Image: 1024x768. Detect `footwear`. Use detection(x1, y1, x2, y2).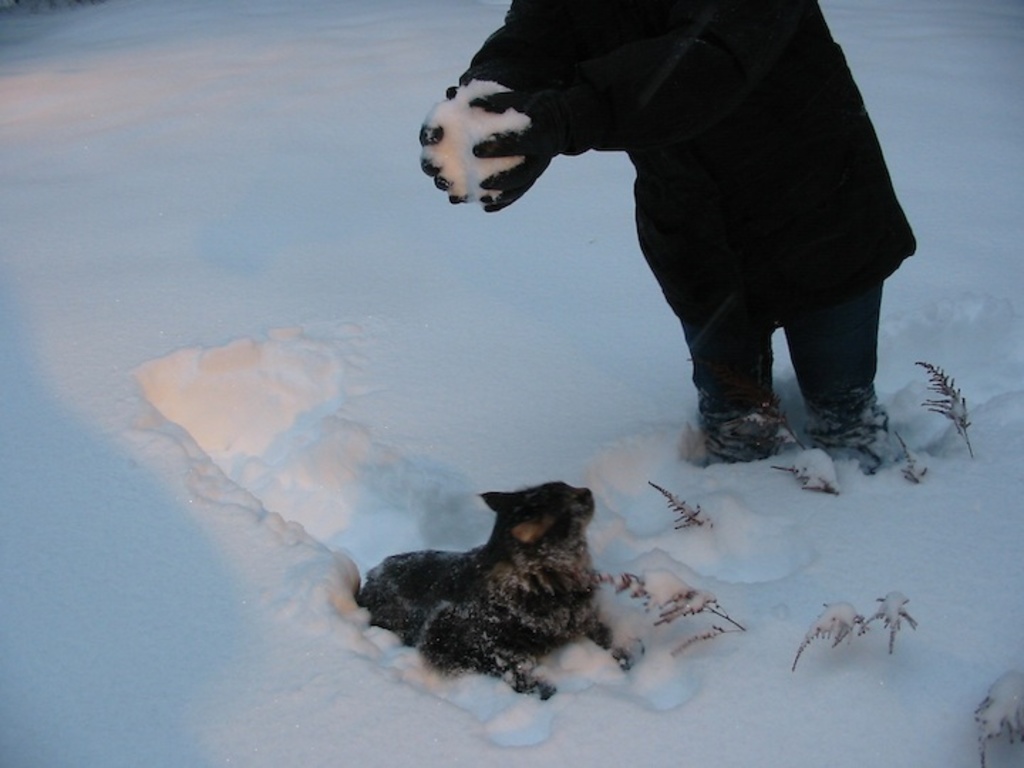
detection(693, 395, 789, 471).
